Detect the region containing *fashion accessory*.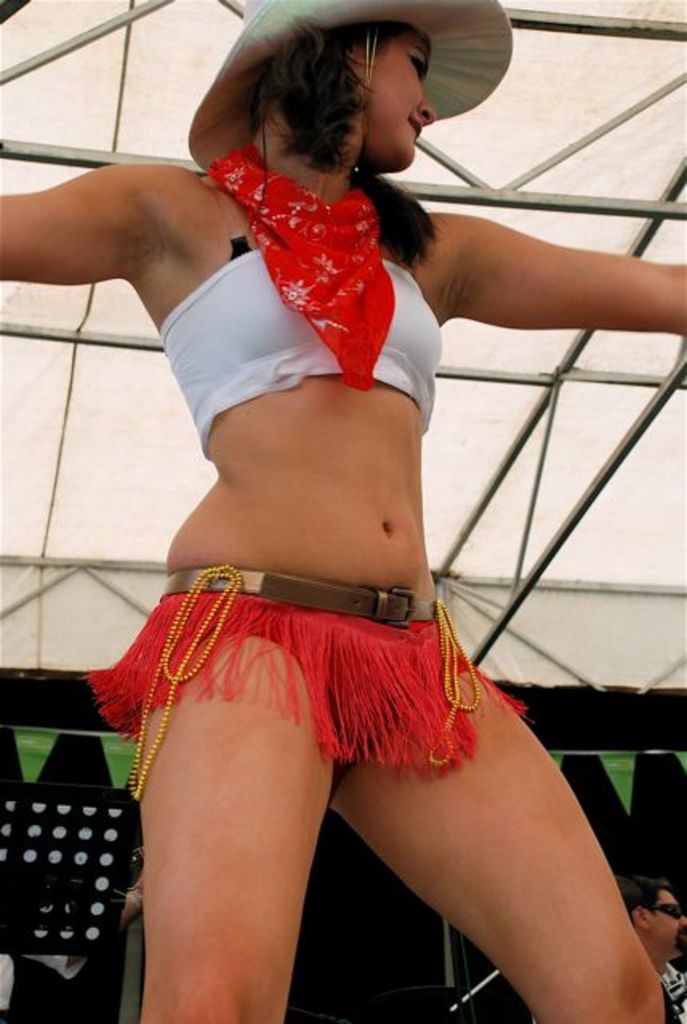
region(128, 566, 245, 796).
